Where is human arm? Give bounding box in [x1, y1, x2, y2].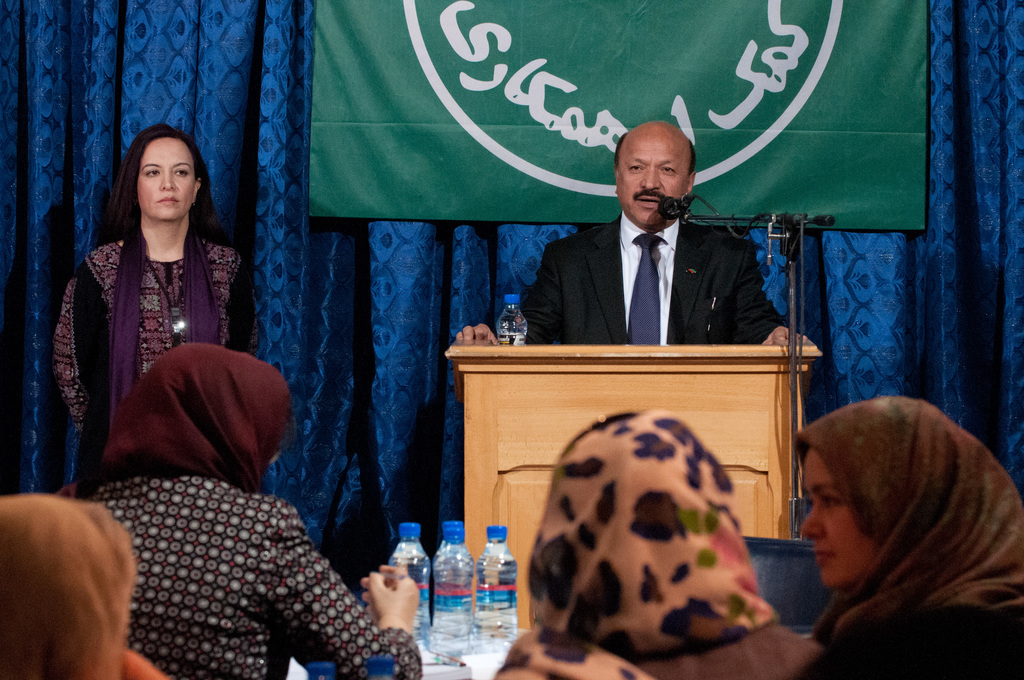
[725, 239, 801, 350].
